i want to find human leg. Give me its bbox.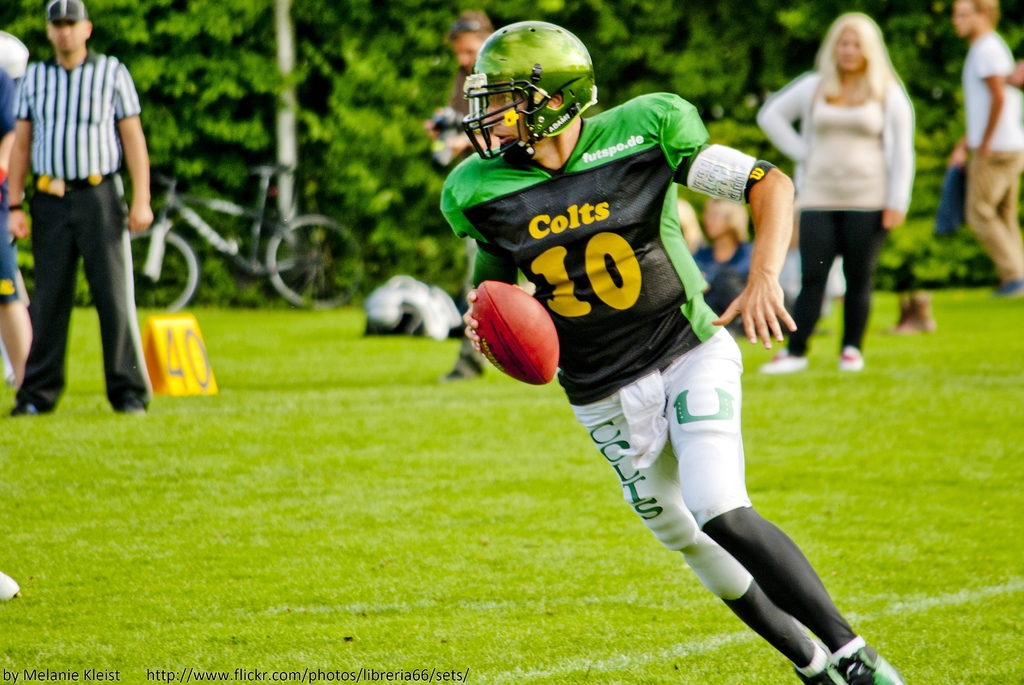
x1=664, y1=328, x2=904, y2=684.
